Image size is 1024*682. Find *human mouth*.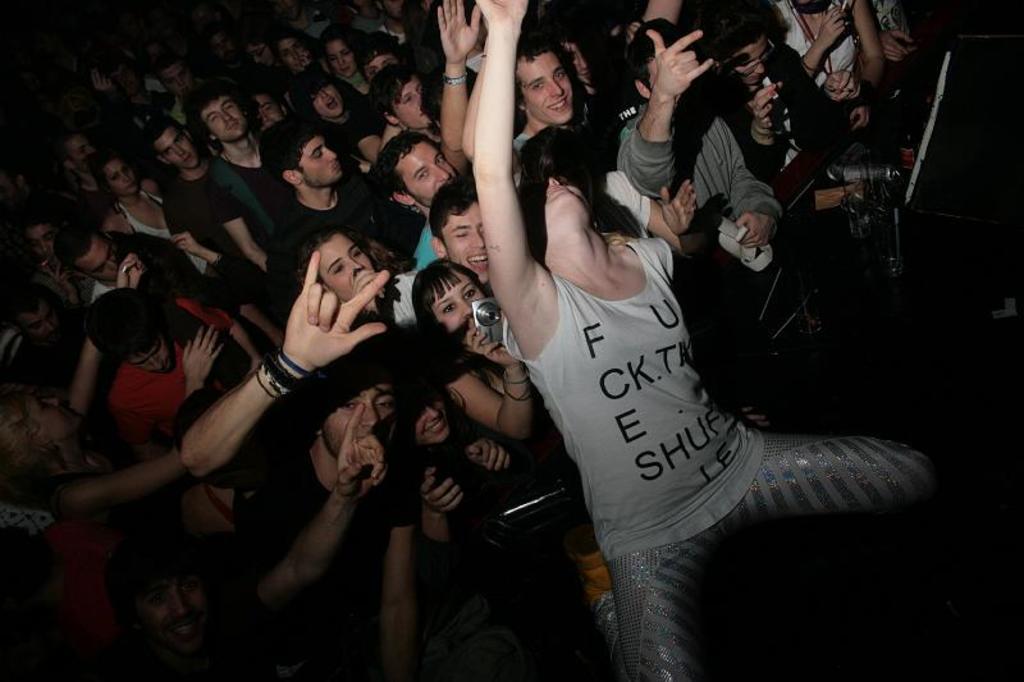
(63,407,76,417).
